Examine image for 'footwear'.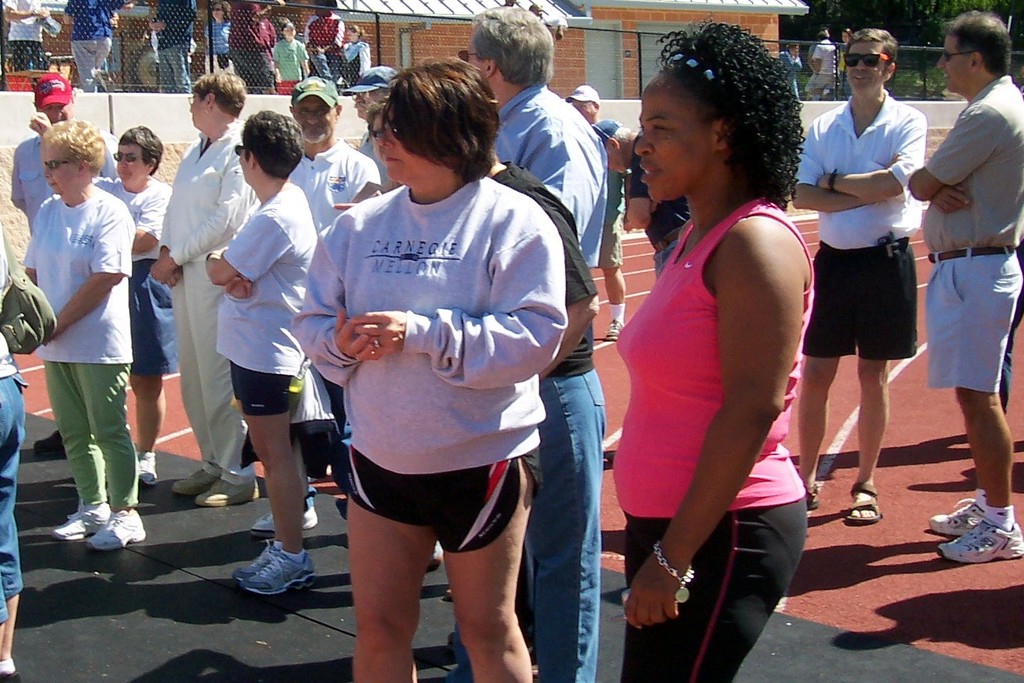
Examination result: rect(244, 553, 315, 592).
